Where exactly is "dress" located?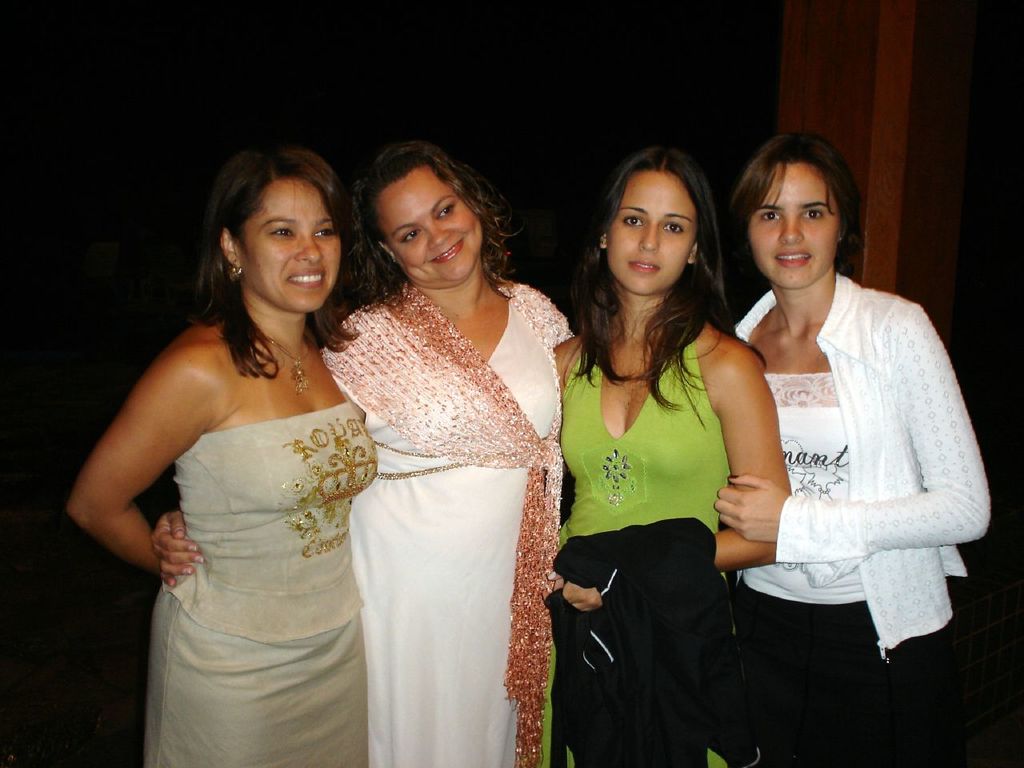
Its bounding box is <bbox>329, 283, 566, 767</bbox>.
